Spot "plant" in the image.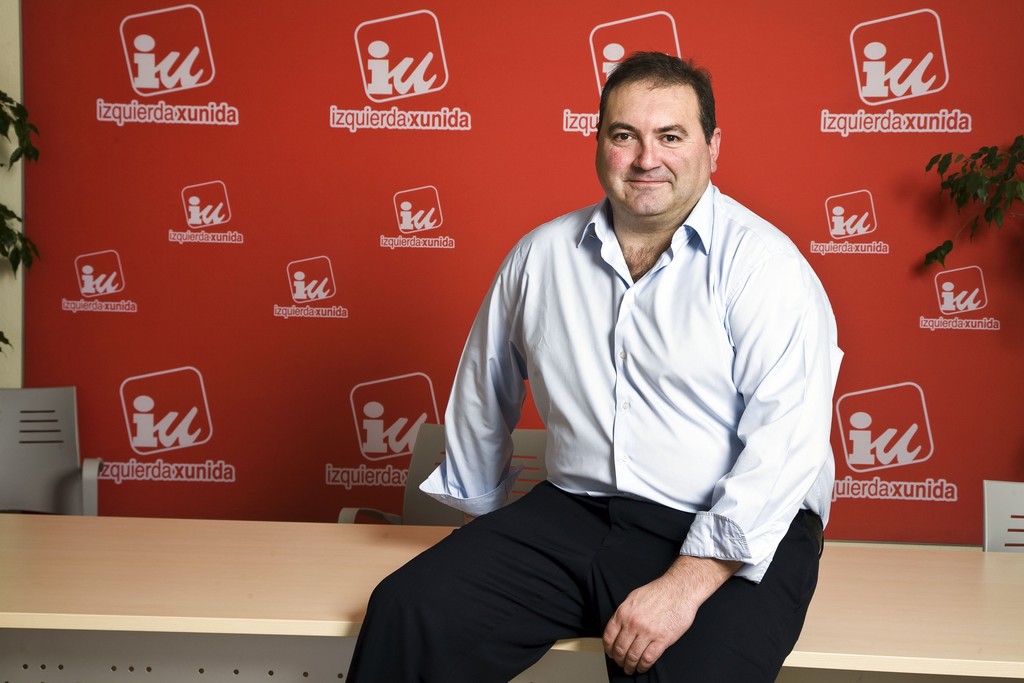
"plant" found at crop(916, 134, 1023, 274).
